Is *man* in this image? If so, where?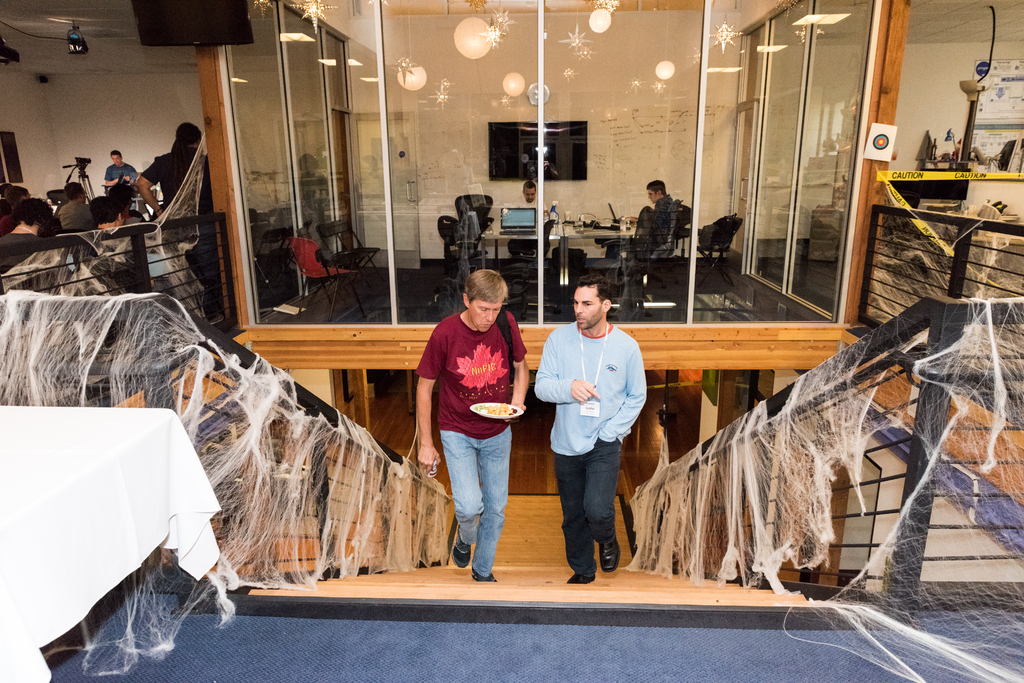
Yes, at rect(0, 195, 48, 276).
